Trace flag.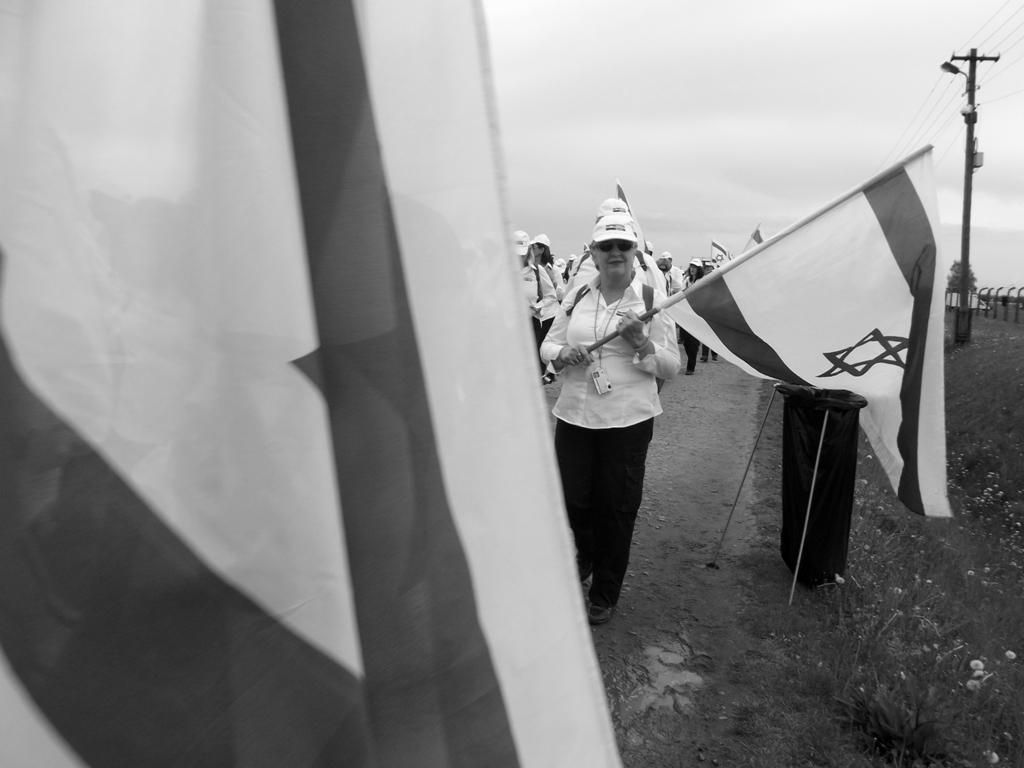
Traced to bbox=(0, 0, 637, 767).
